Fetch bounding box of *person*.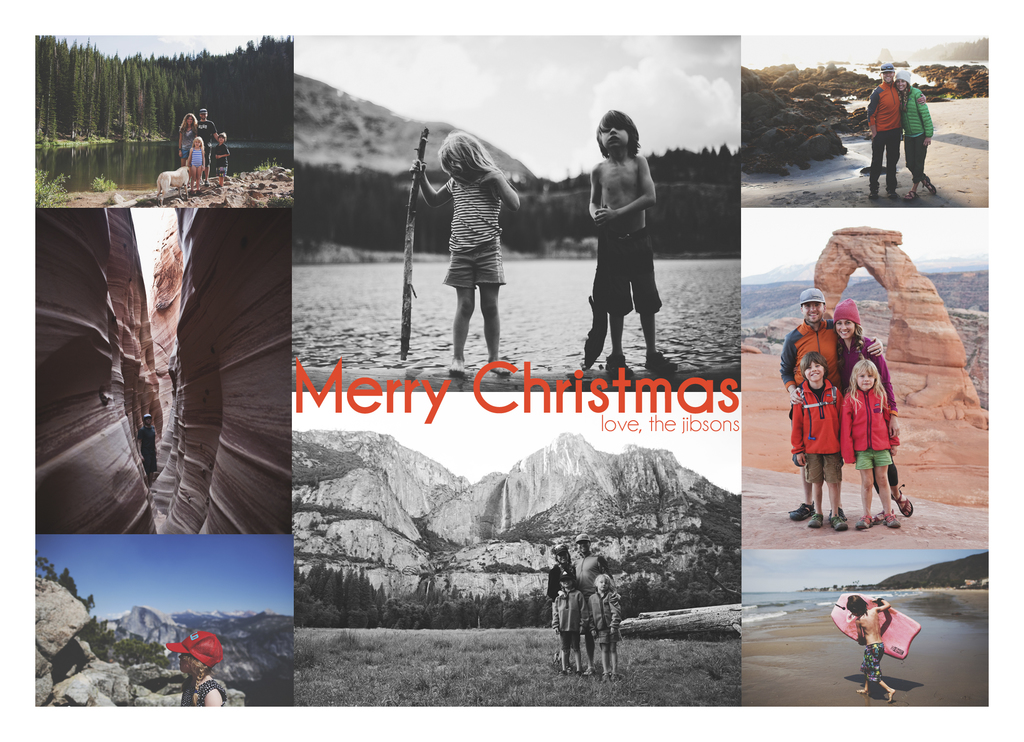
Bbox: region(900, 71, 935, 197).
